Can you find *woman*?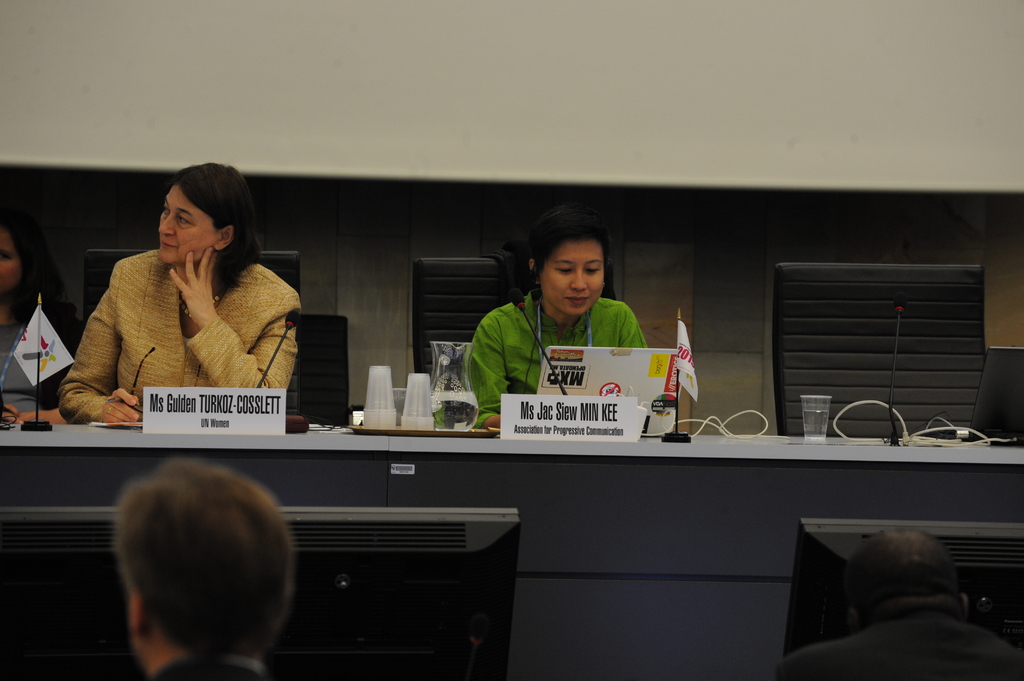
Yes, bounding box: rect(435, 210, 647, 429).
